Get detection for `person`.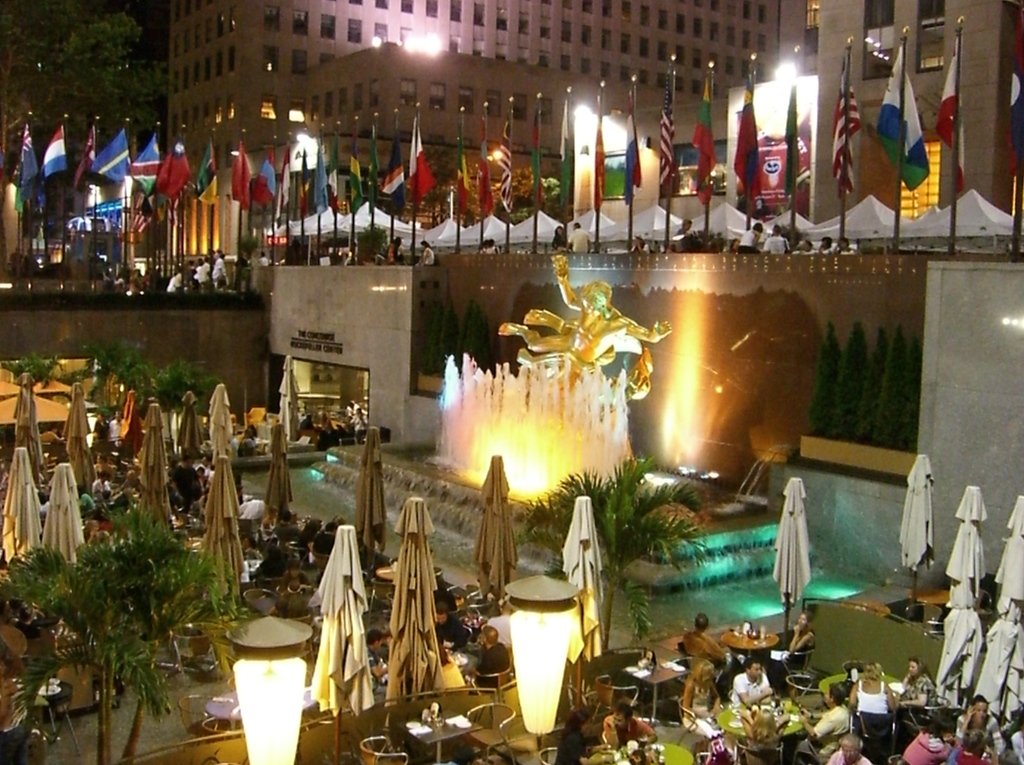
Detection: bbox=[735, 706, 793, 764].
